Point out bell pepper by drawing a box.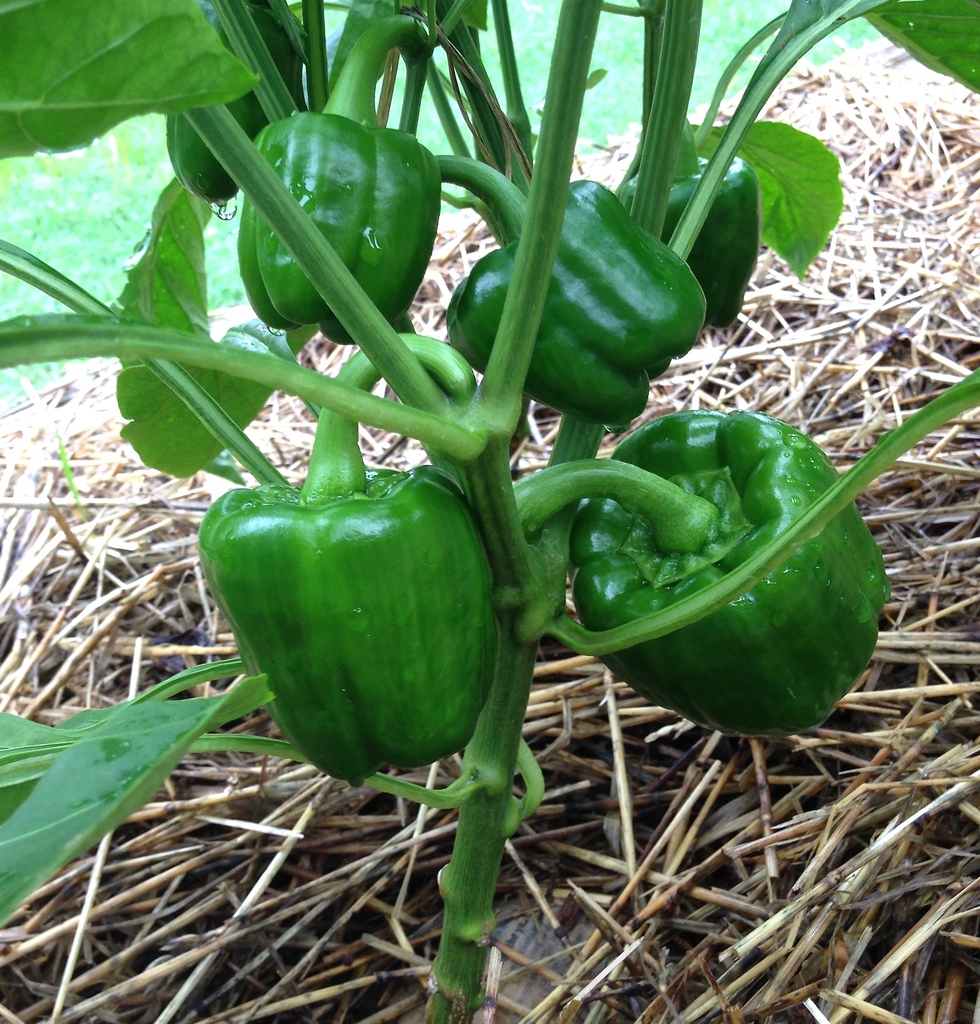
{"x1": 190, "y1": 340, "x2": 498, "y2": 778}.
